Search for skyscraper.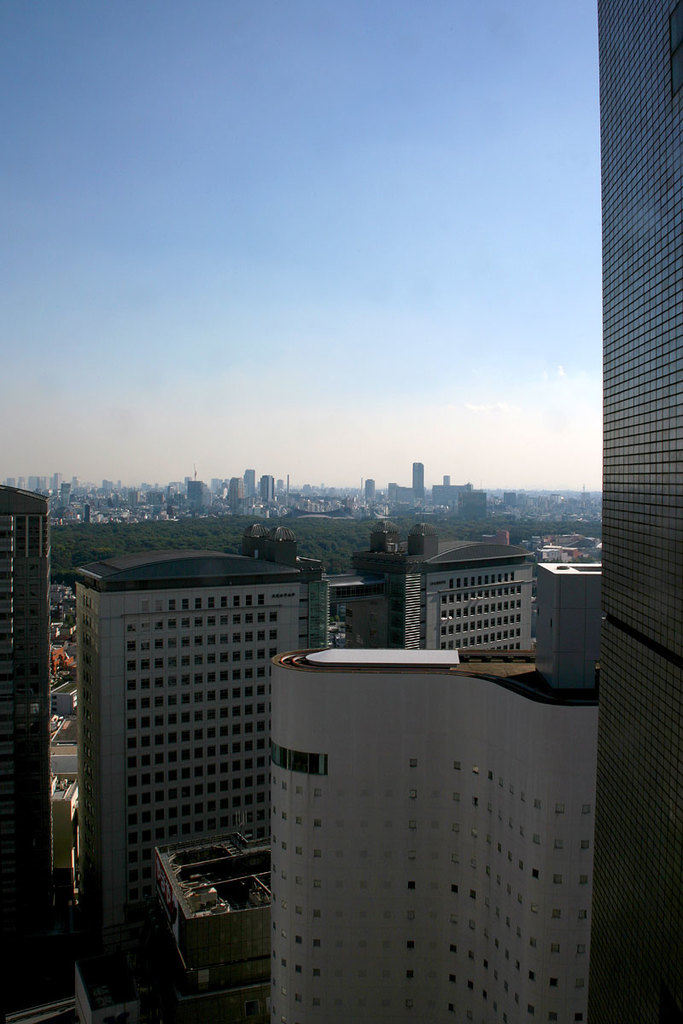
Found at (351,537,566,644).
